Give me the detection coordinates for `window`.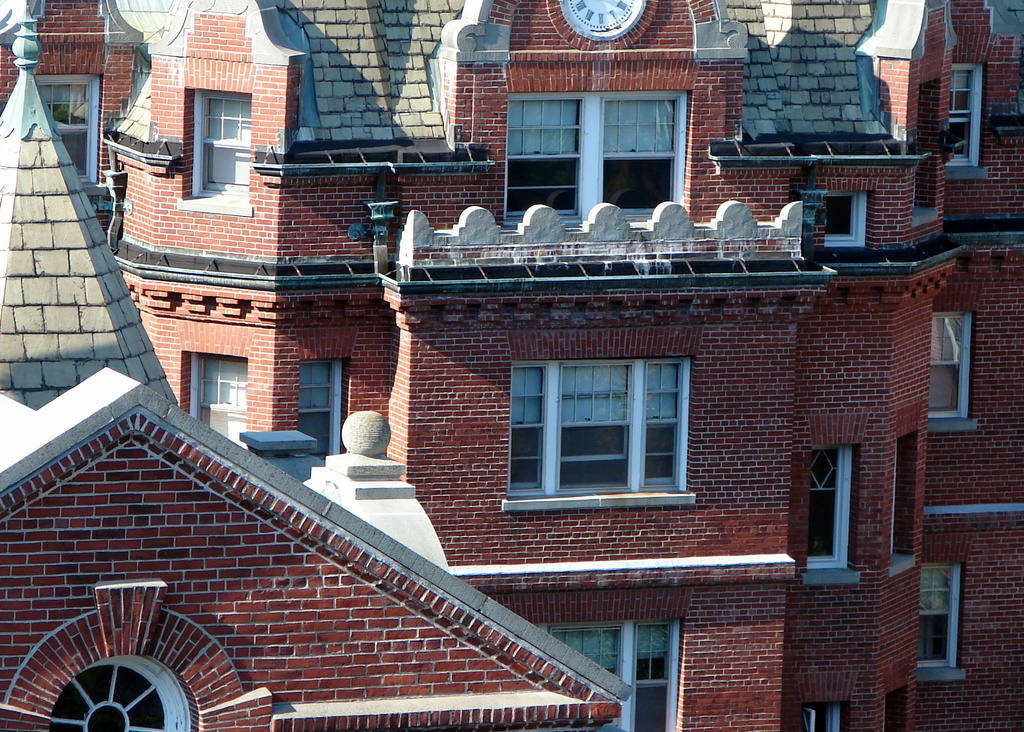
region(922, 564, 950, 665).
